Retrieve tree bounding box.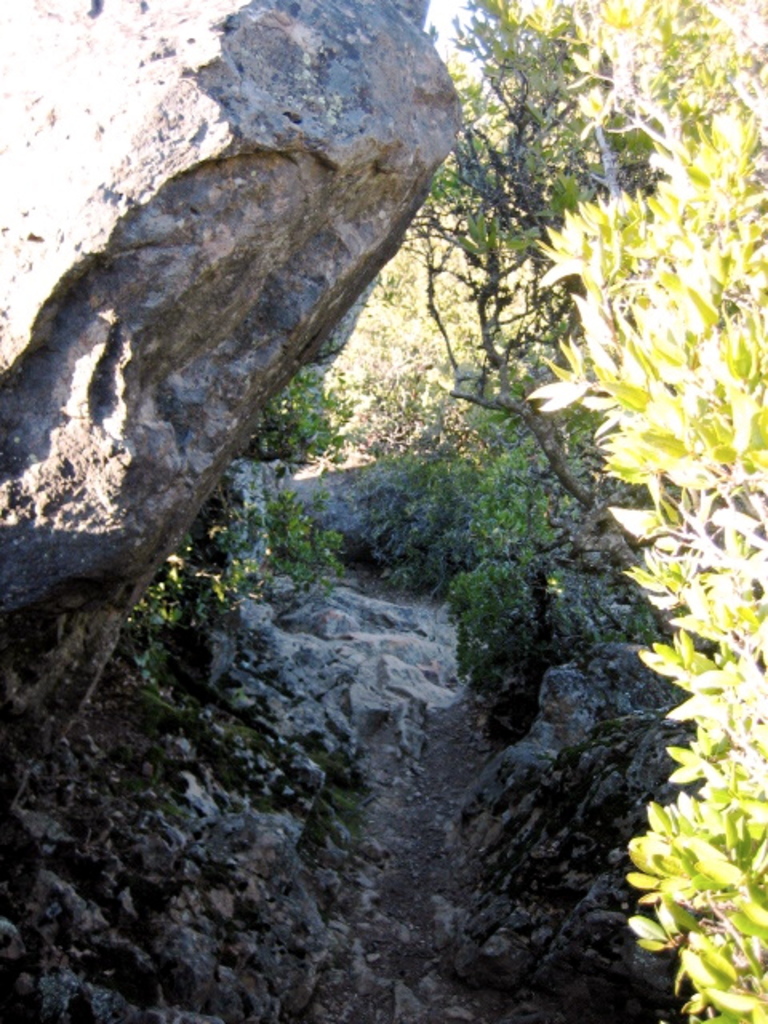
Bounding box: left=410, top=0, right=766, bottom=1022.
